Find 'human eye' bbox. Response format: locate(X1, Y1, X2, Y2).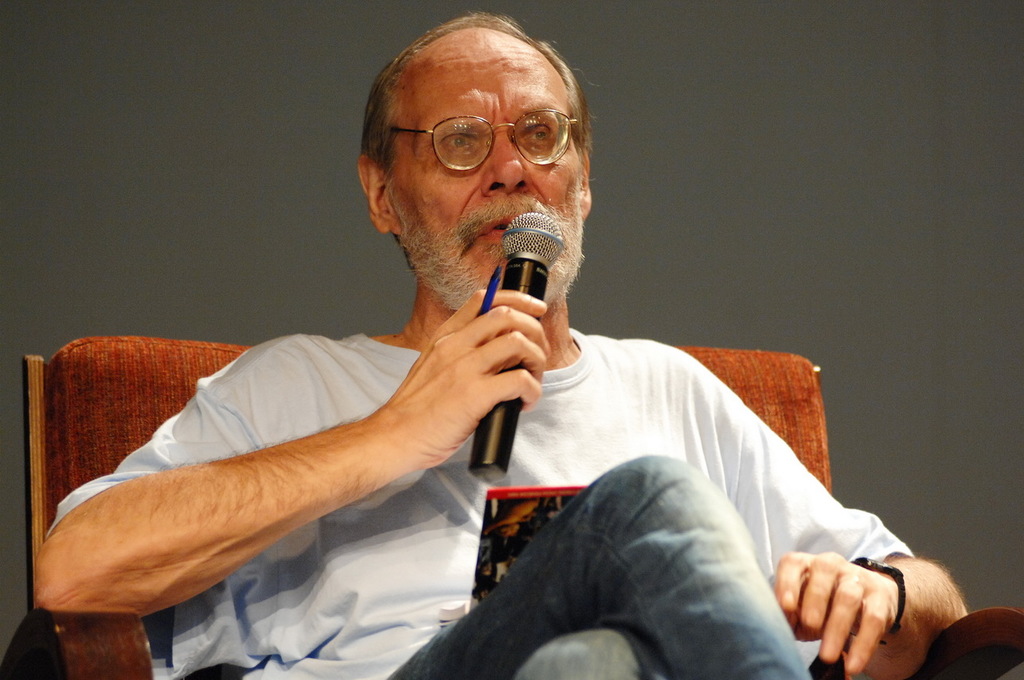
locate(520, 123, 556, 147).
